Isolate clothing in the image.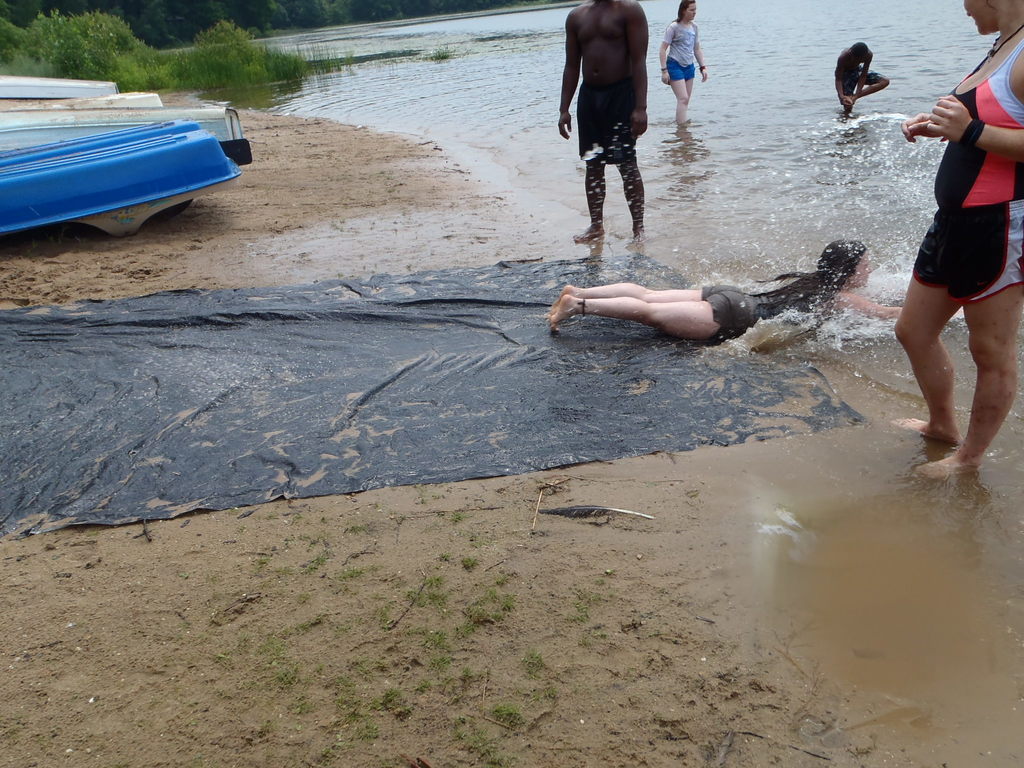
Isolated region: box(831, 43, 884, 90).
